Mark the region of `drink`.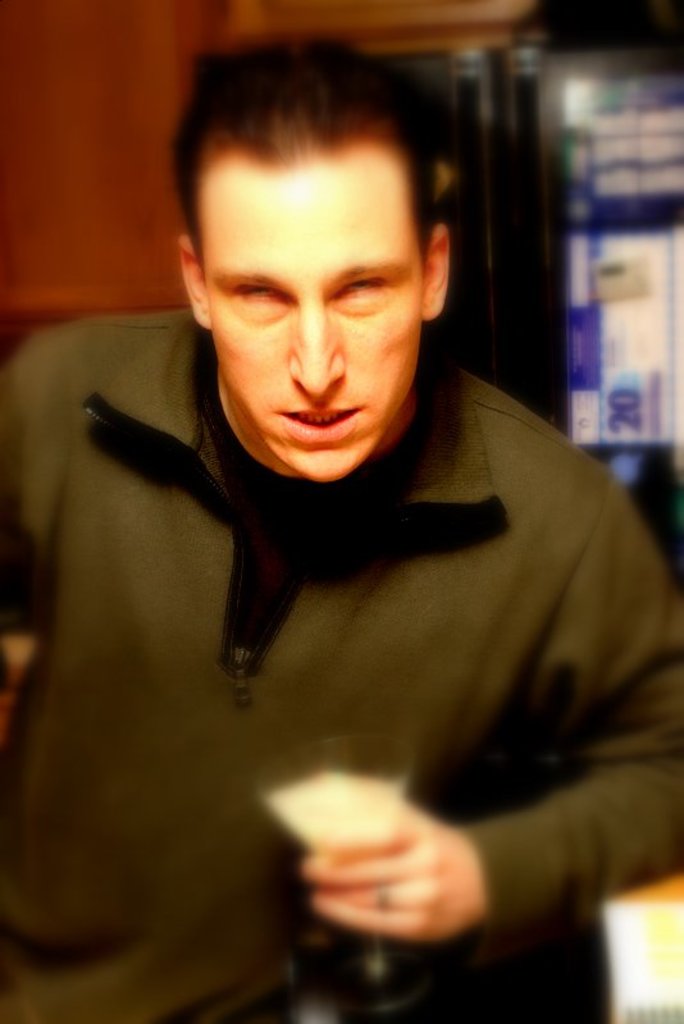
Region: box(278, 767, 398, 869).
